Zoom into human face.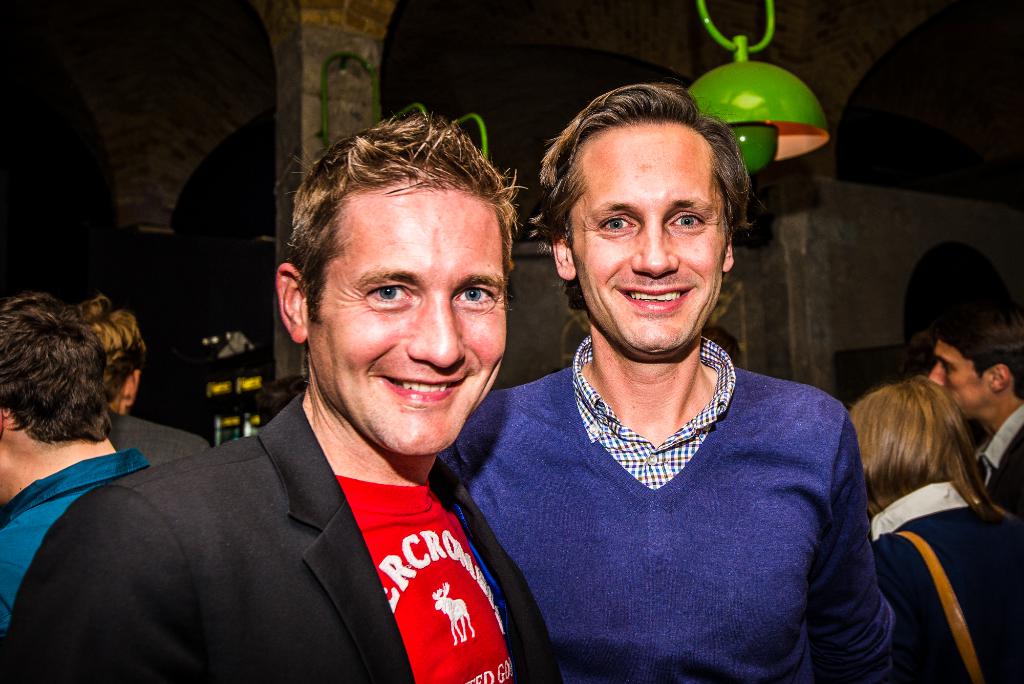
Zoom target: (307, 178, 508, 453).
